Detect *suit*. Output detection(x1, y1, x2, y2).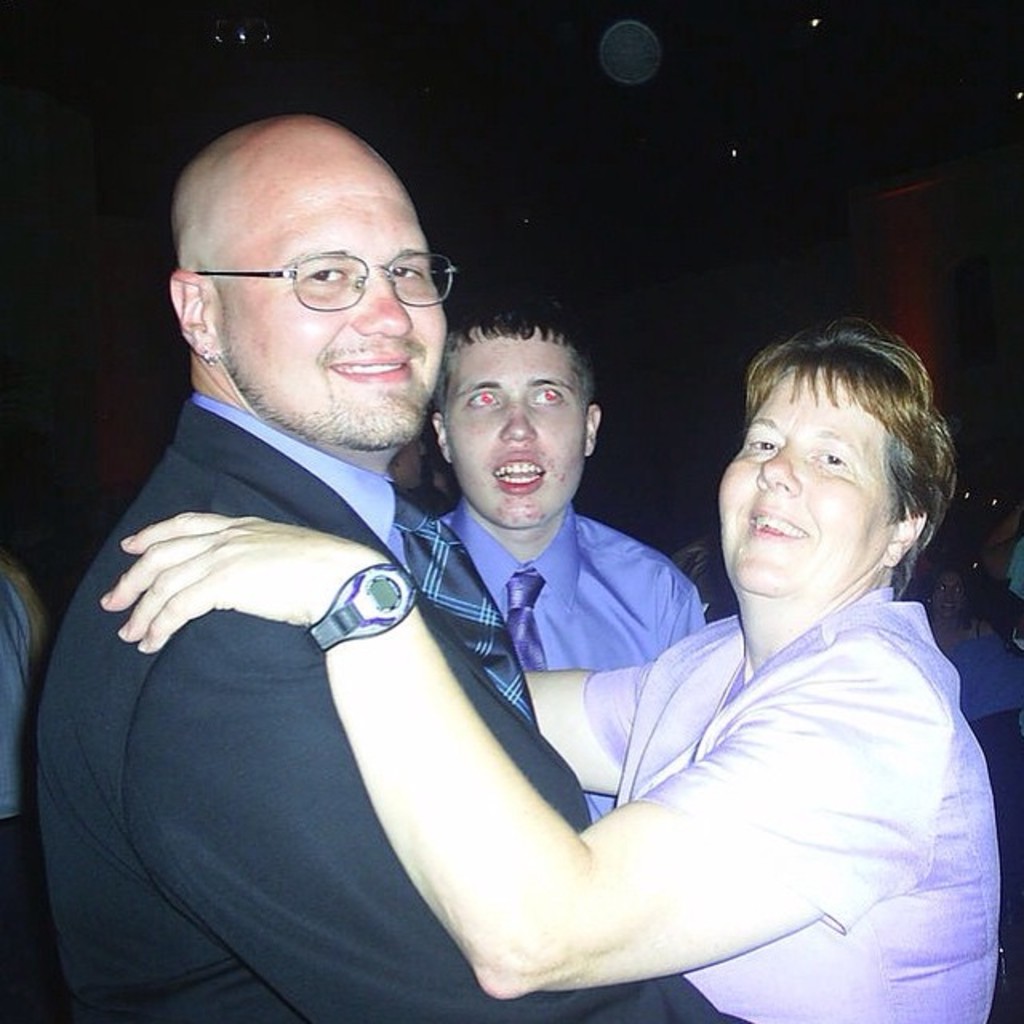
detection(46, 163, 549, 1022).
